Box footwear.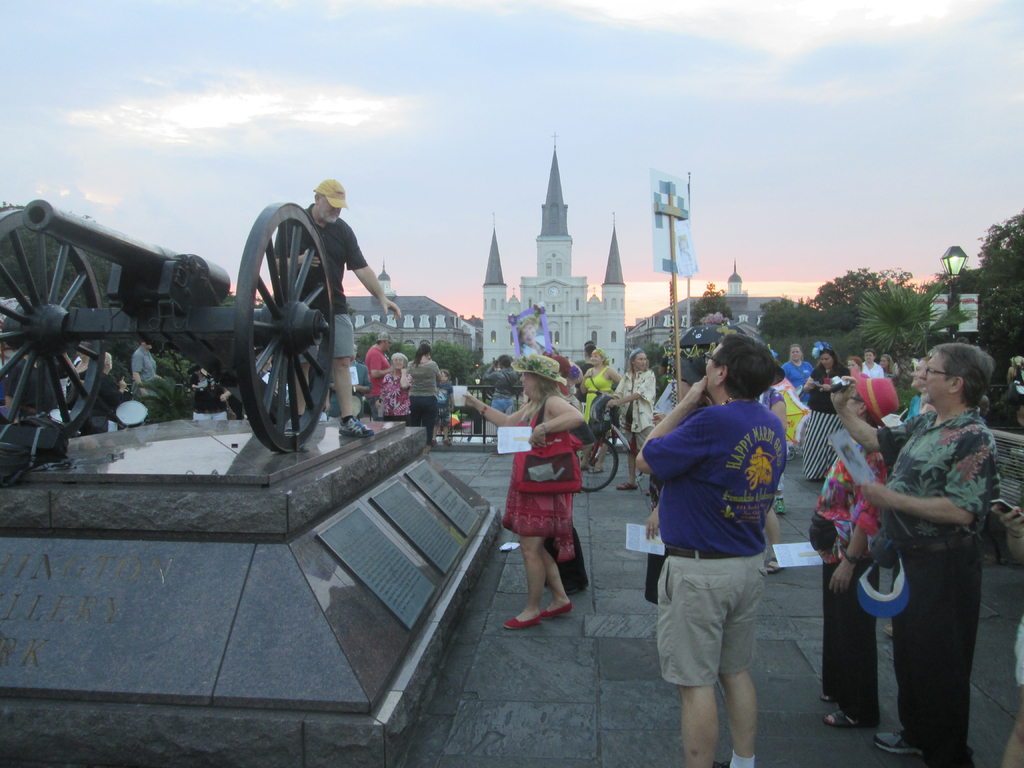
Rect(282, 417, 300, 437).
